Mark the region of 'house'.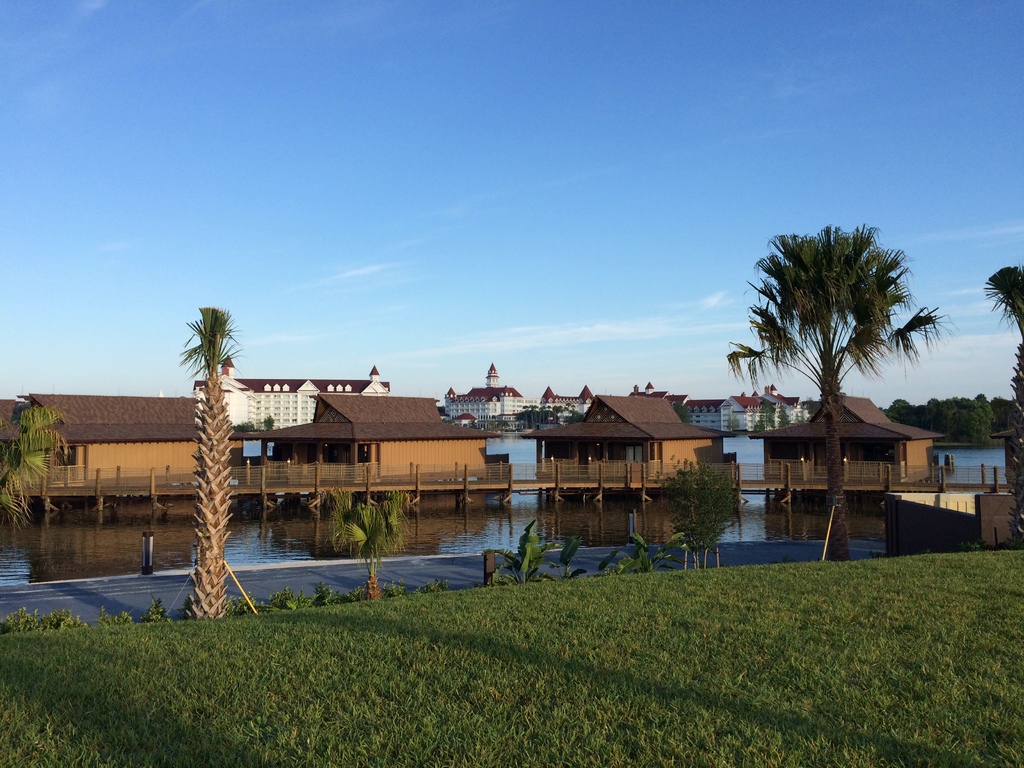
Region: crop(438, 359, 531, 431).
